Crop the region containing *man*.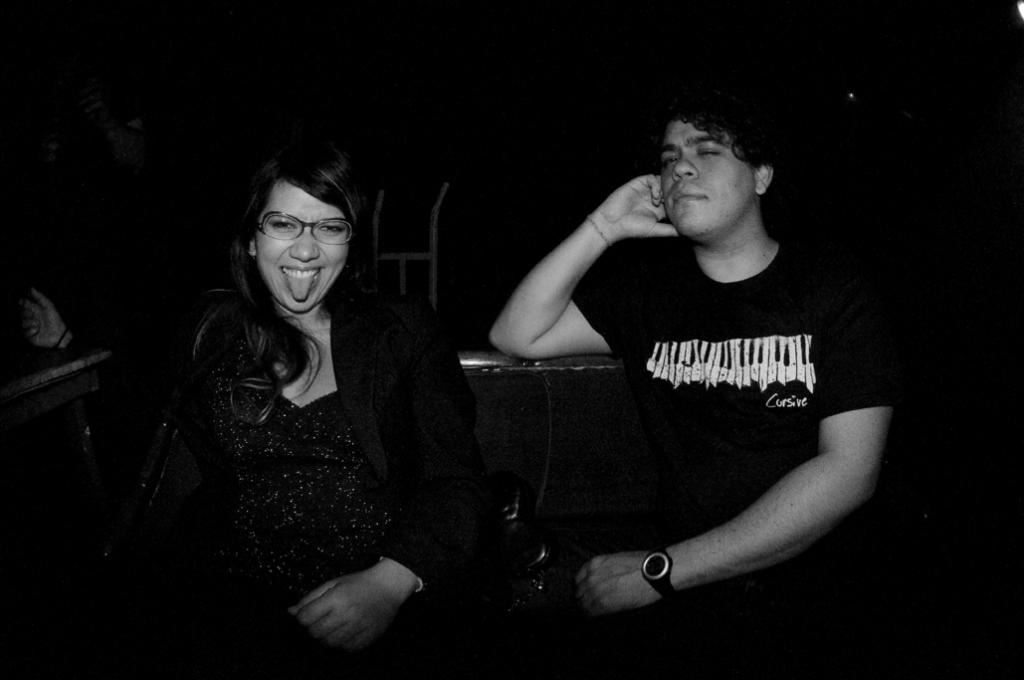
Crop region: rect(407, 55, 897, 640).
